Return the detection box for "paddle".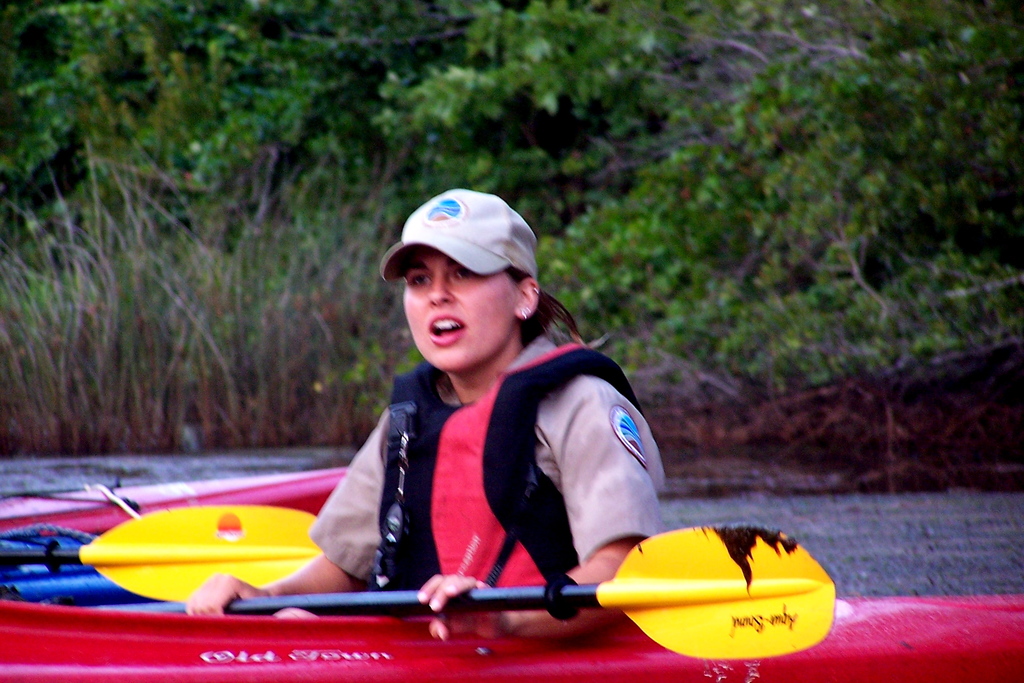
0/506/321/604.
